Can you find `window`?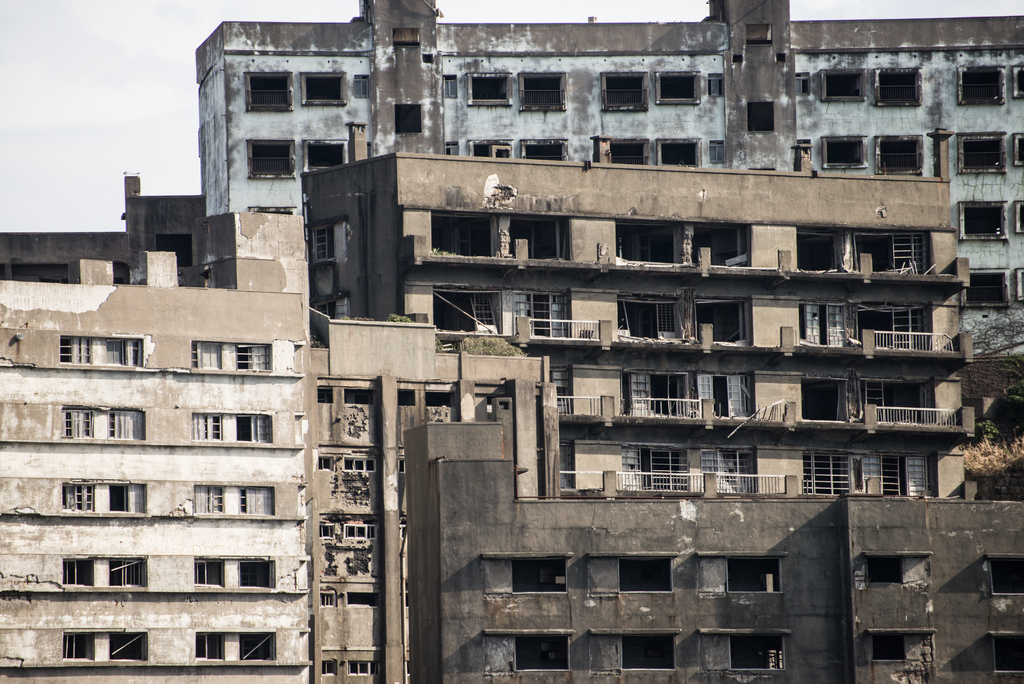
Yes, bounding box: box(193, 633, 273, 659).
